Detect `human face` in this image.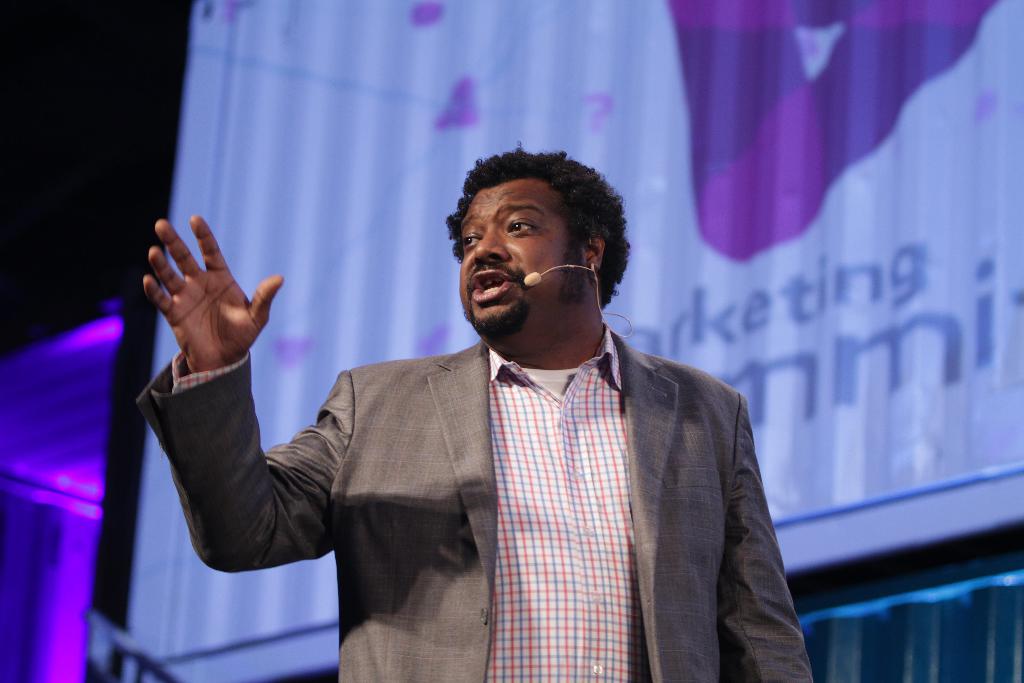
Detection: box(460, 176, 585, 327).
